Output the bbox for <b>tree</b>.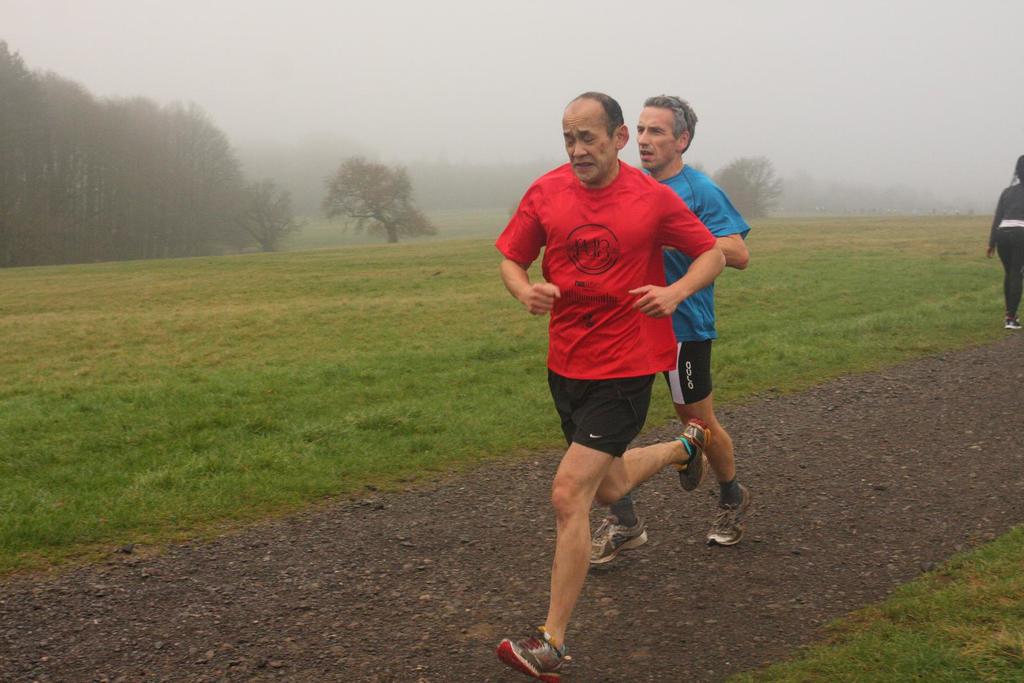
detection(230, 182, 305, 251).
